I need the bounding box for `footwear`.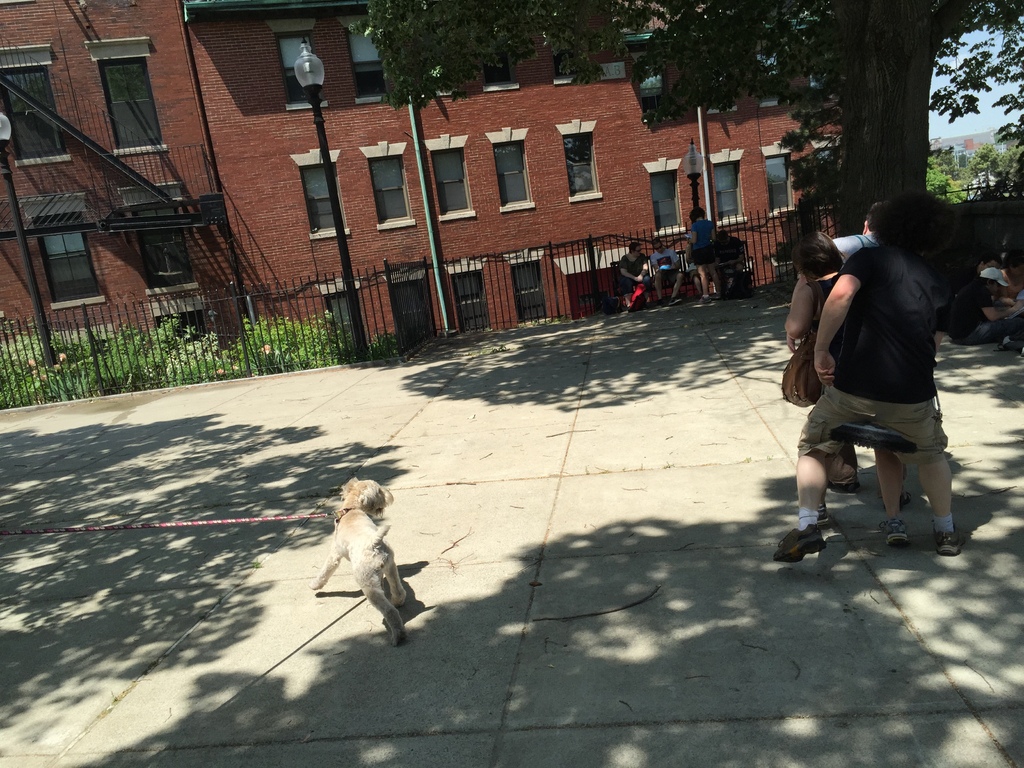
Here it is: x1=700 y1=294 x2=714 y2=304.
